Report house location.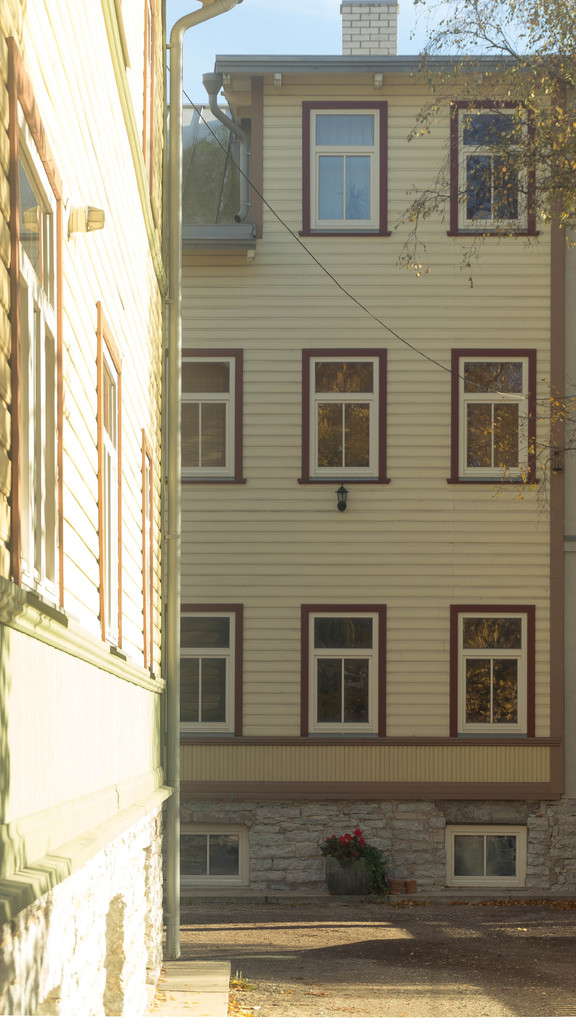
Report: bbox=(0, 0, 179, 1023).
